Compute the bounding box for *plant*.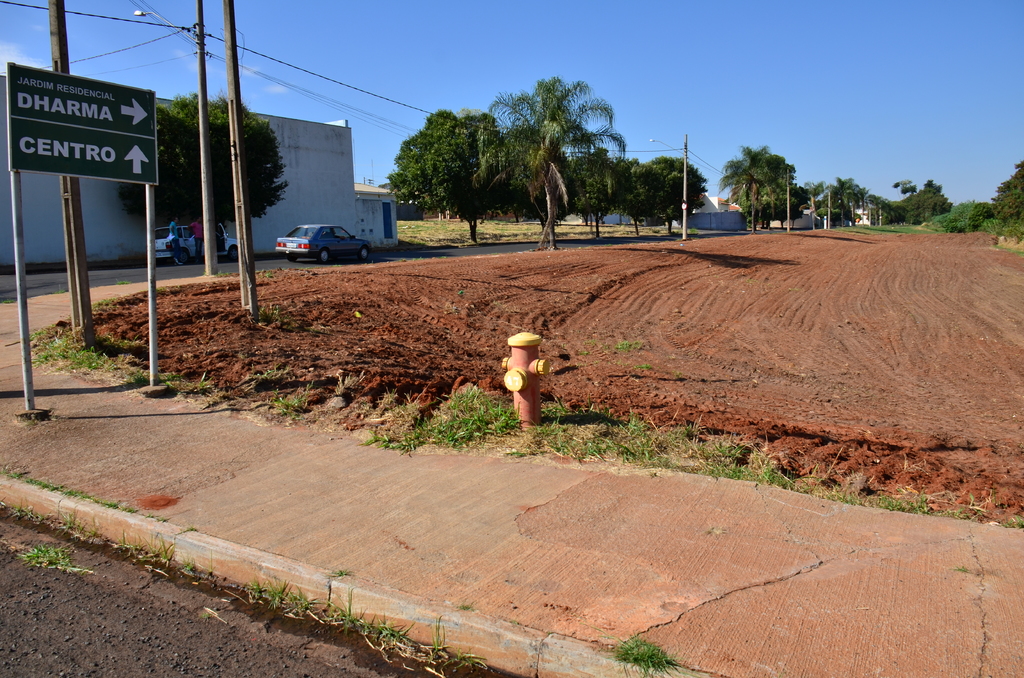
[54,284,66,294].
